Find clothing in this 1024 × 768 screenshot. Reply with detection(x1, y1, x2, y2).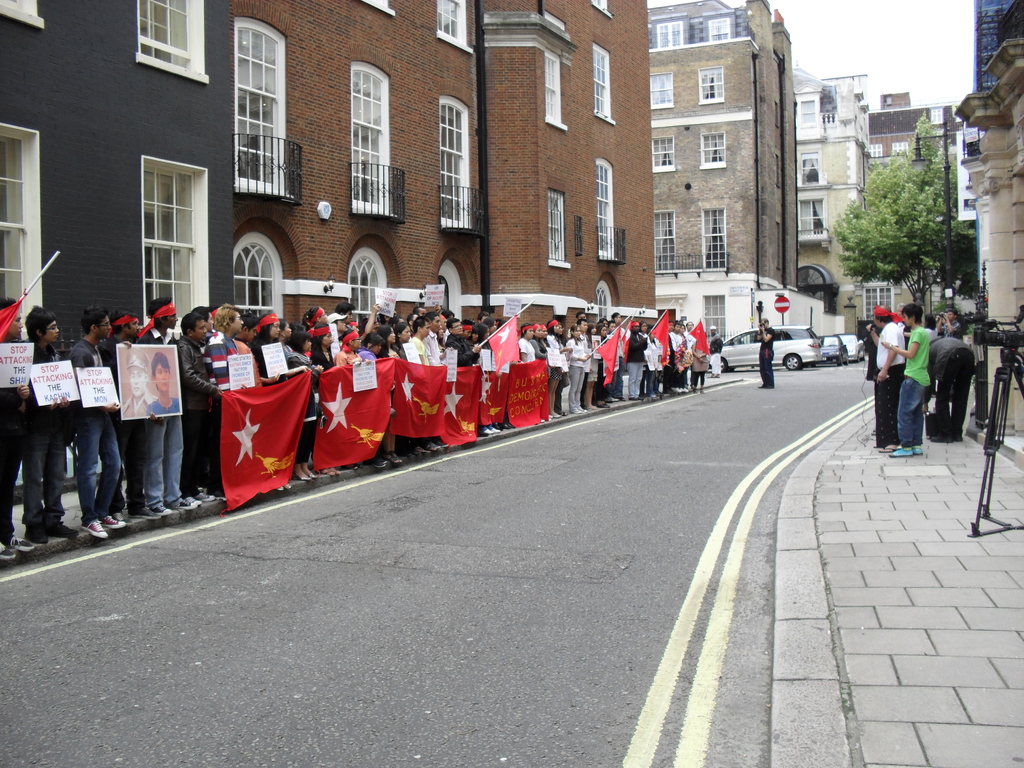
detection(755, 328, 773, 389).
